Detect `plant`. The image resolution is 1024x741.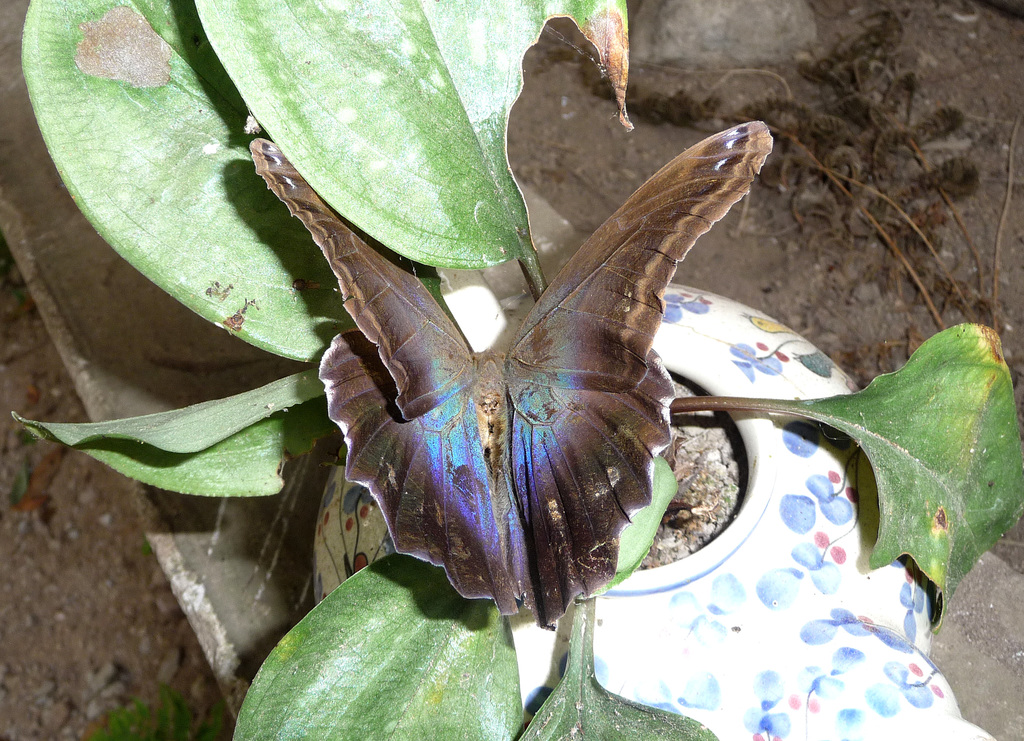
l=0, t=0, r=1023, b=740.
